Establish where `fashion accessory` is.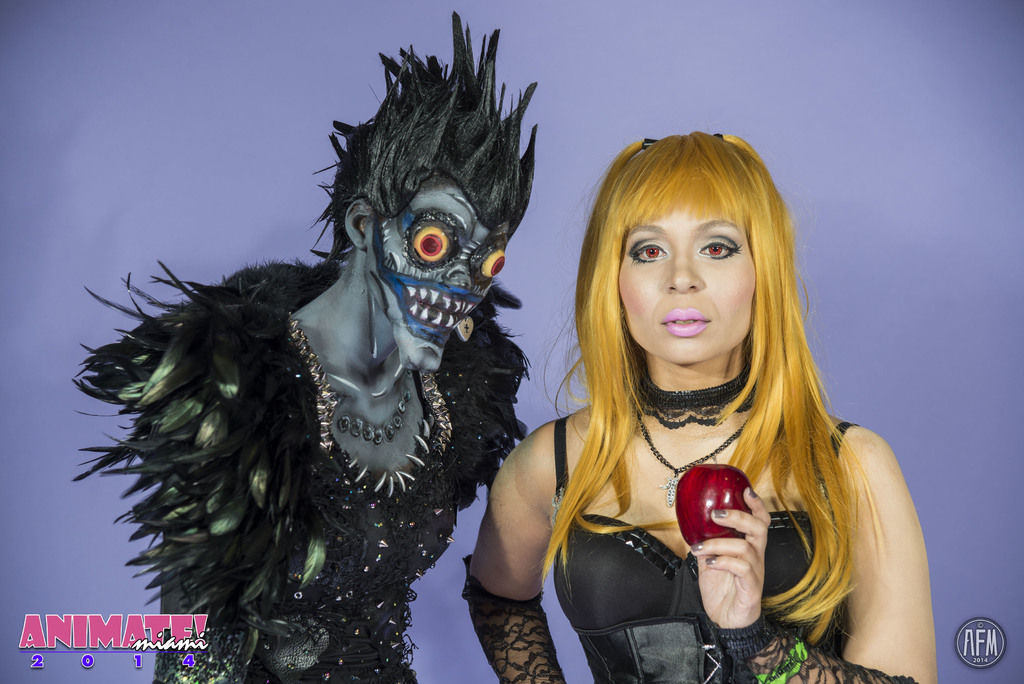
Established at [632,366,758,432].
